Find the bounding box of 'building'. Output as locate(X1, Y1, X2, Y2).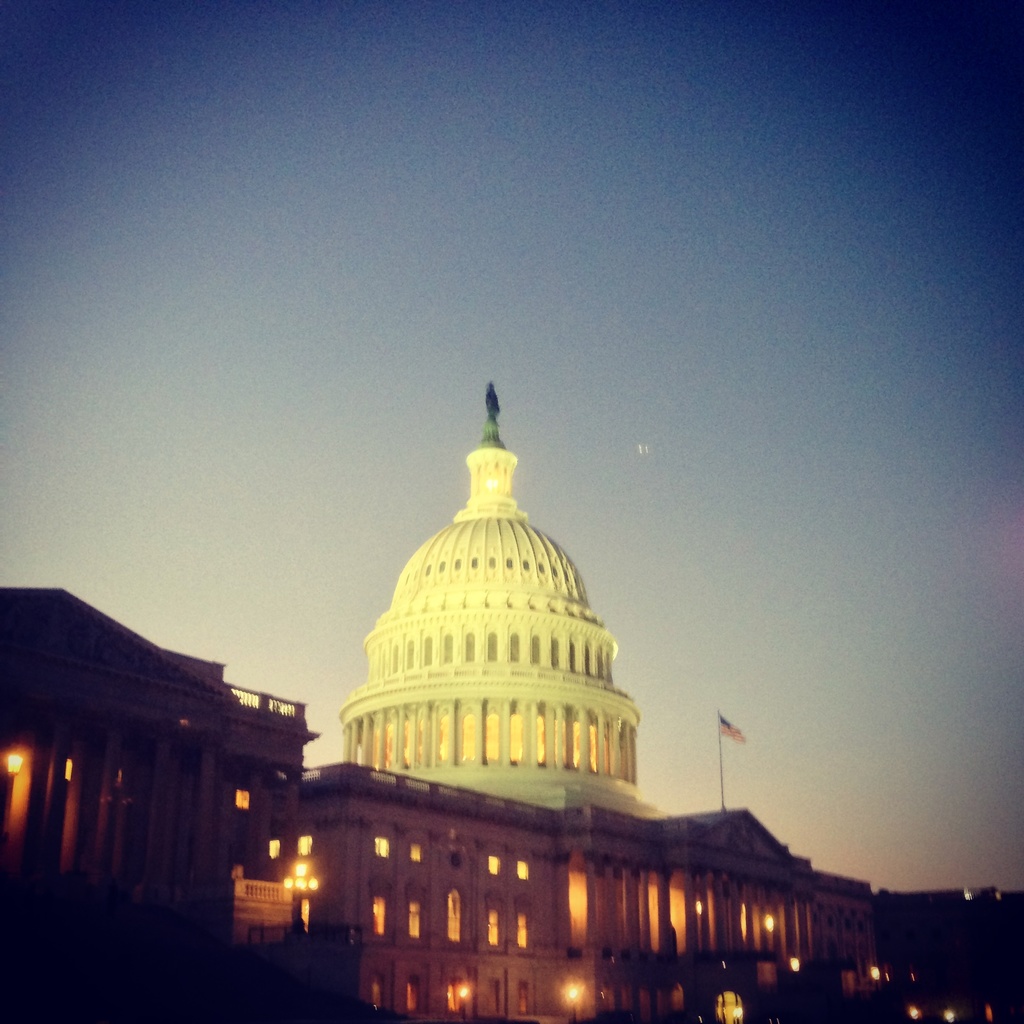
locate(287, 374, 891, 1023).
